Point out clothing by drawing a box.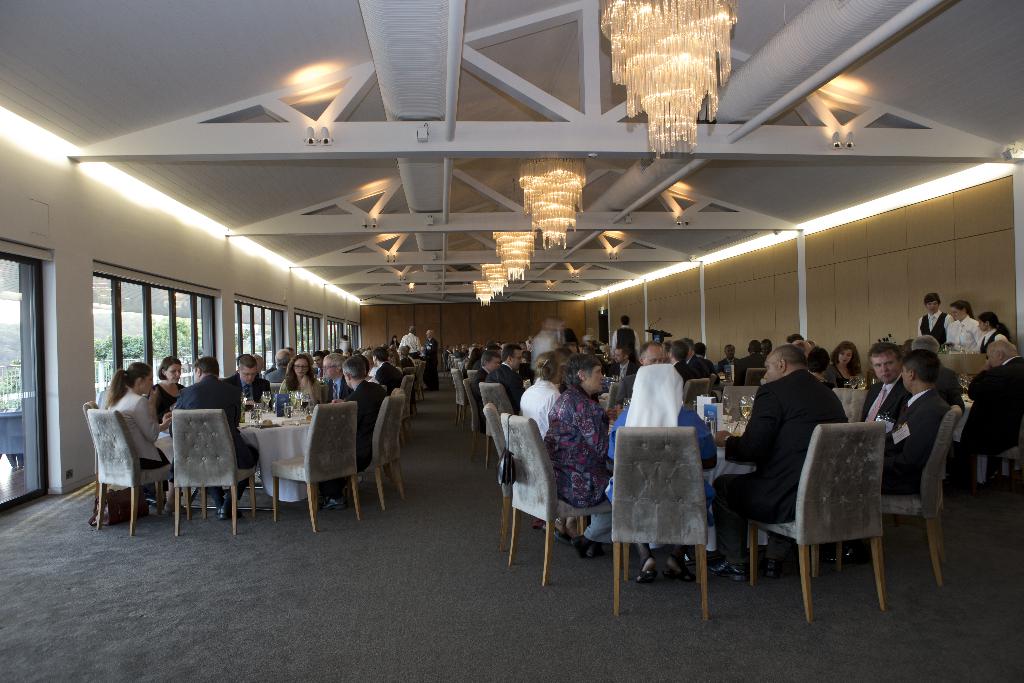
BBox(814, 373, 840, 386).
